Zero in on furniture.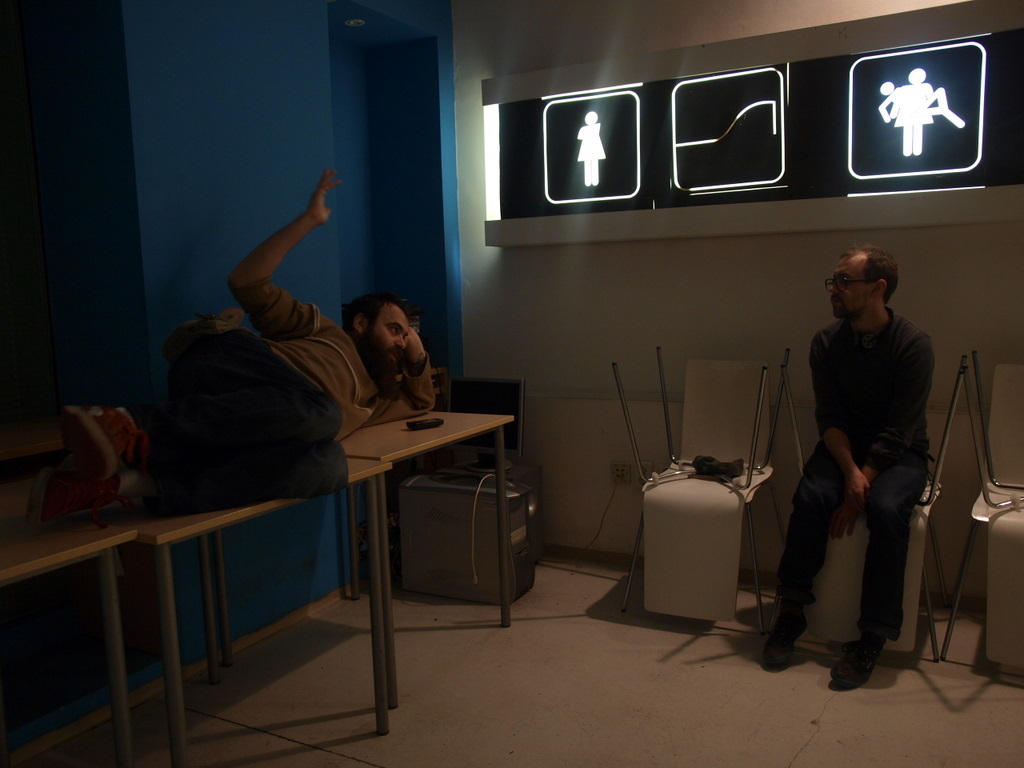
Zeroed in: 950:361:1023:624.
